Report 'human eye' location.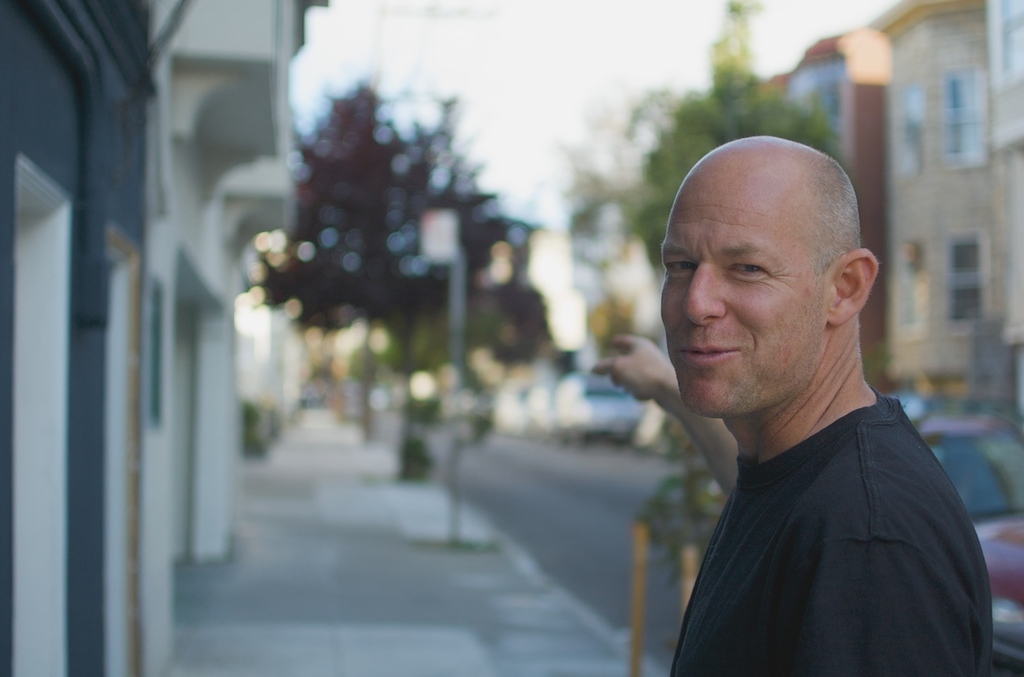
Report: BBox(731, 260, 773, 284).
